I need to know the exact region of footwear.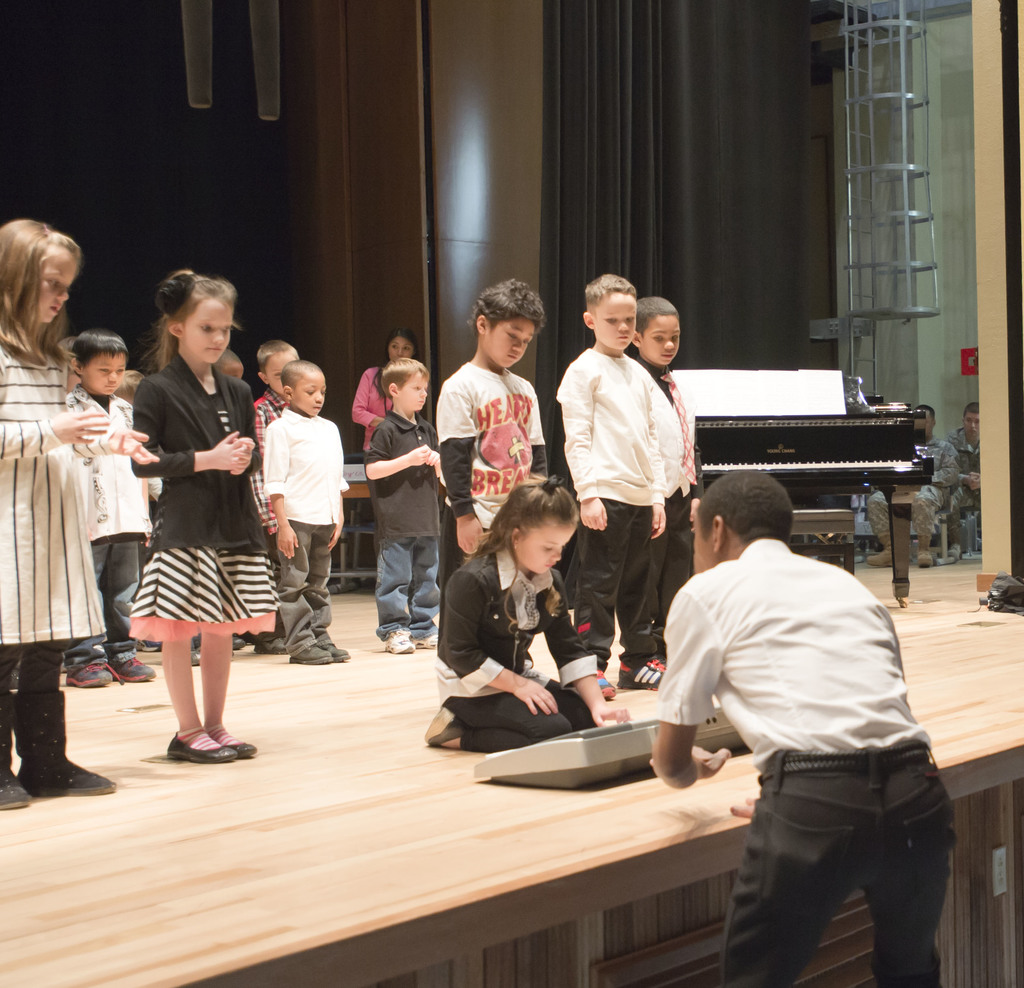
Region: [227, 727, 262, 759].
